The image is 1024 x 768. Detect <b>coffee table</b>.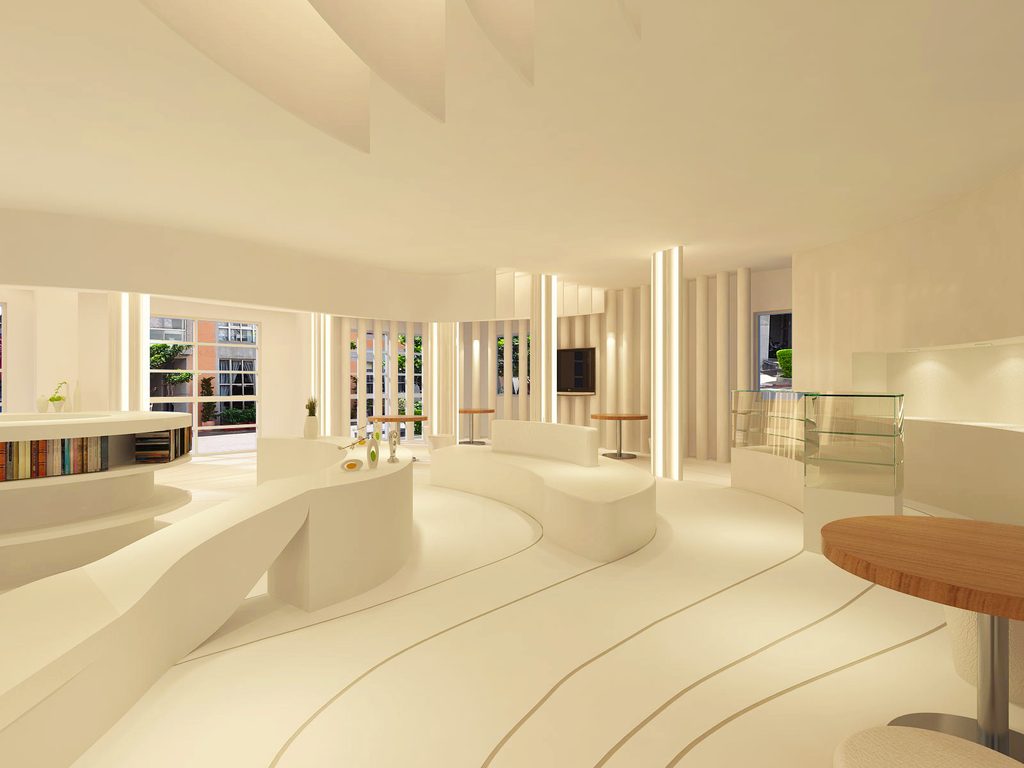
Detection: select_region(588, 406, 646, 461).
